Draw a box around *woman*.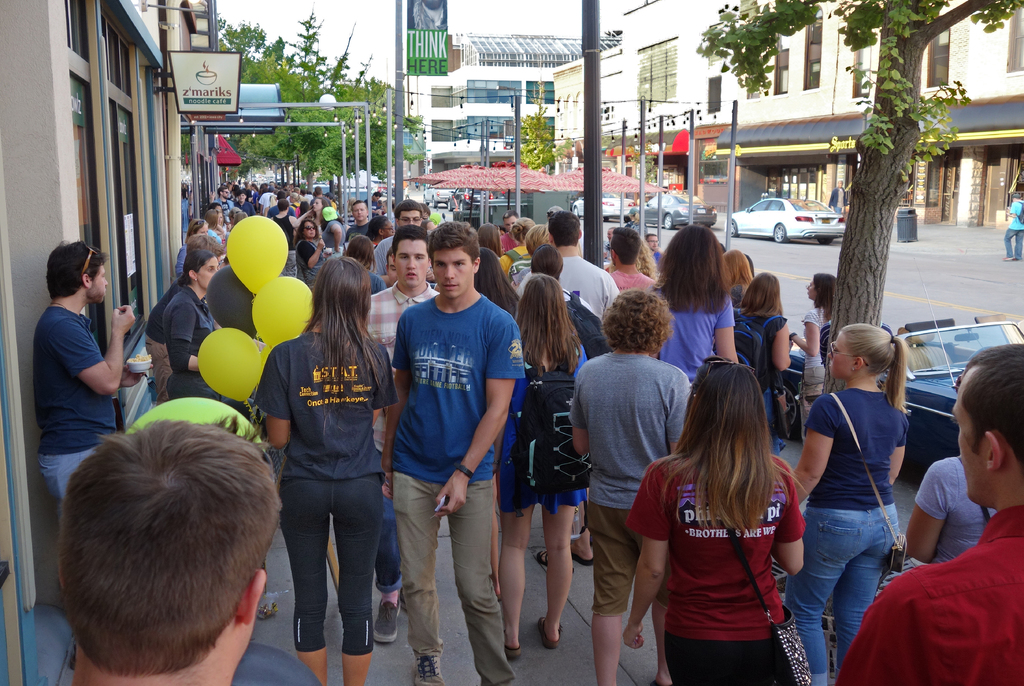
[319,203,348,261].
